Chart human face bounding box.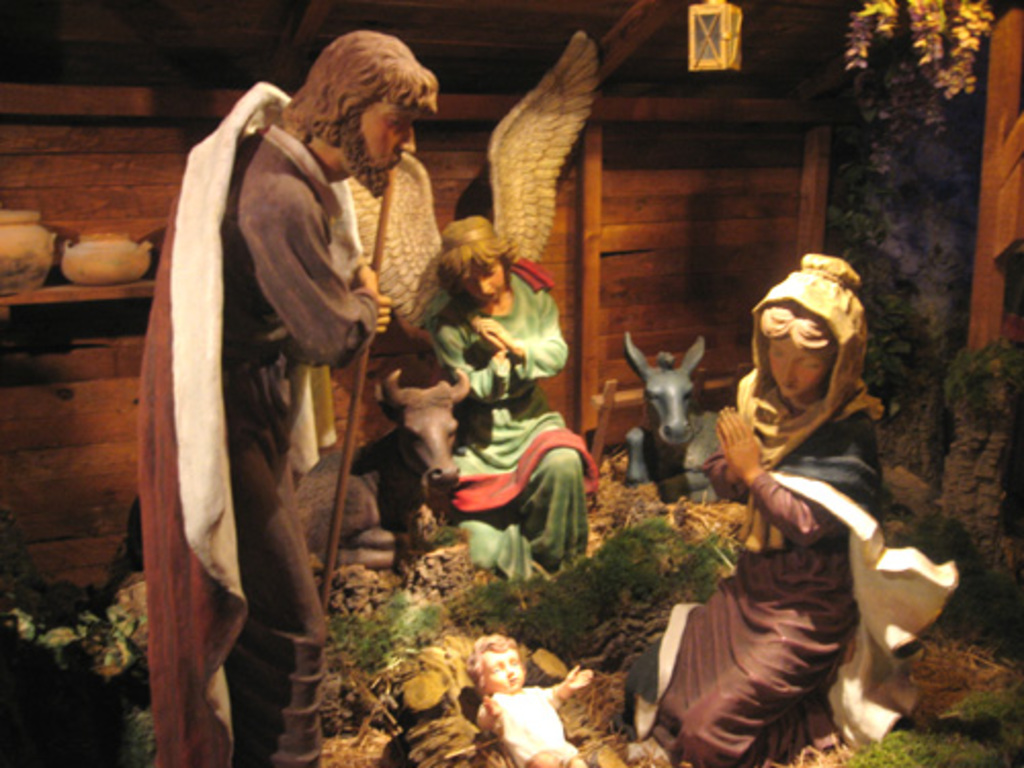
Charted: Rect(766, 330, 825, 391).
